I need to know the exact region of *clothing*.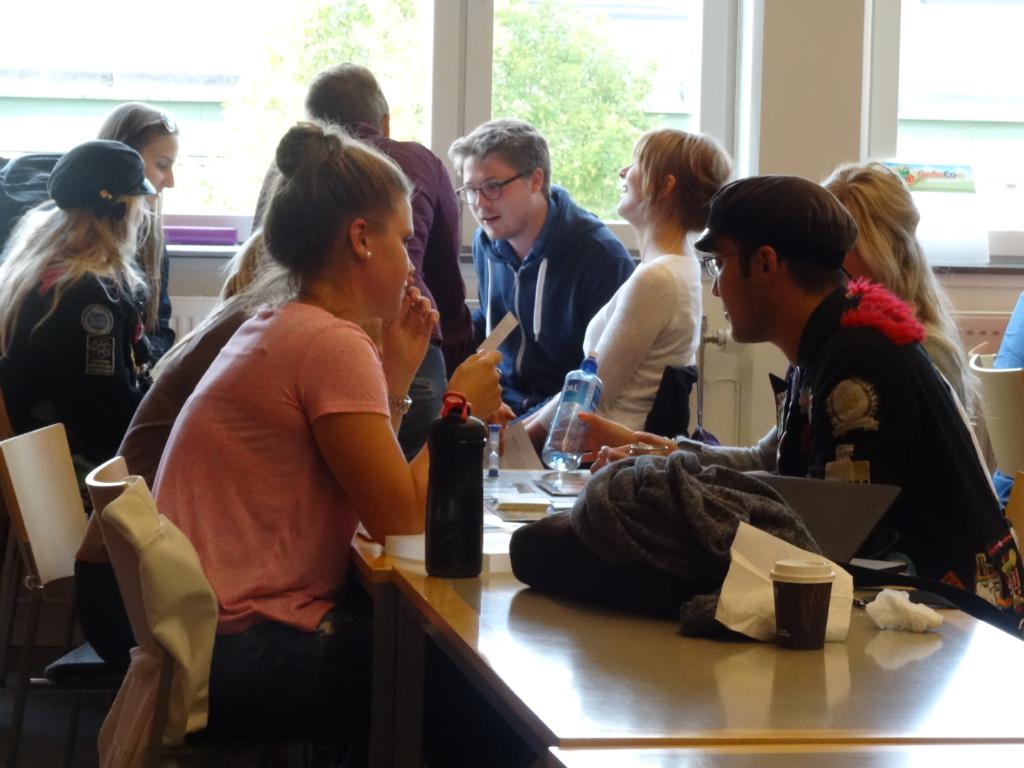
Region: x1=62 y1=270 x2=272 y2=723.
